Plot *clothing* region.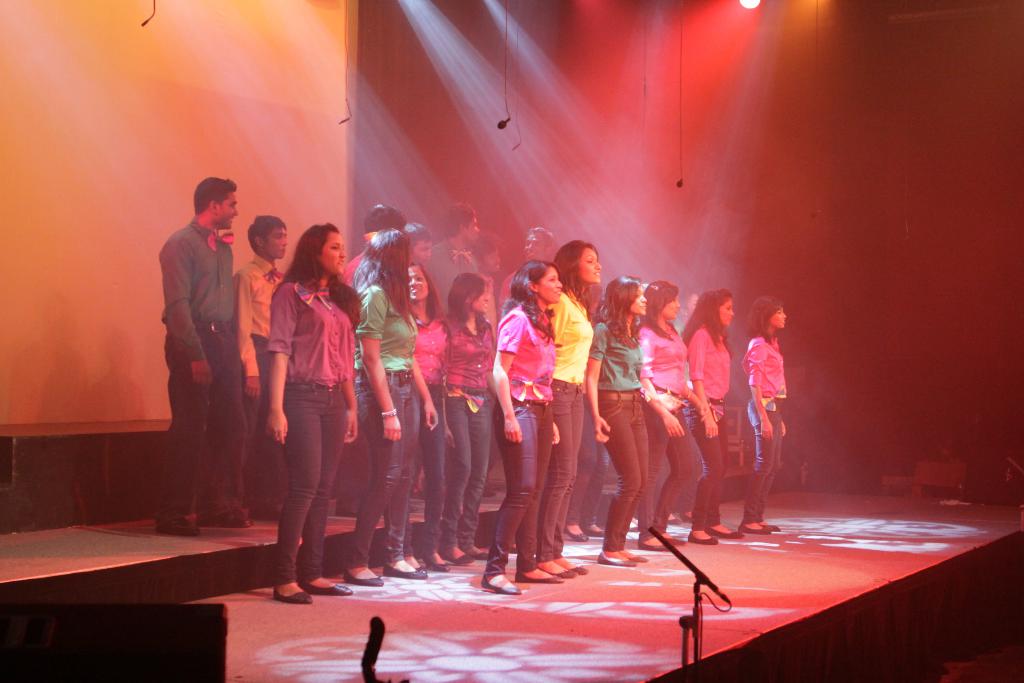
Plotted at Rect(428, 234, 479, 317).
